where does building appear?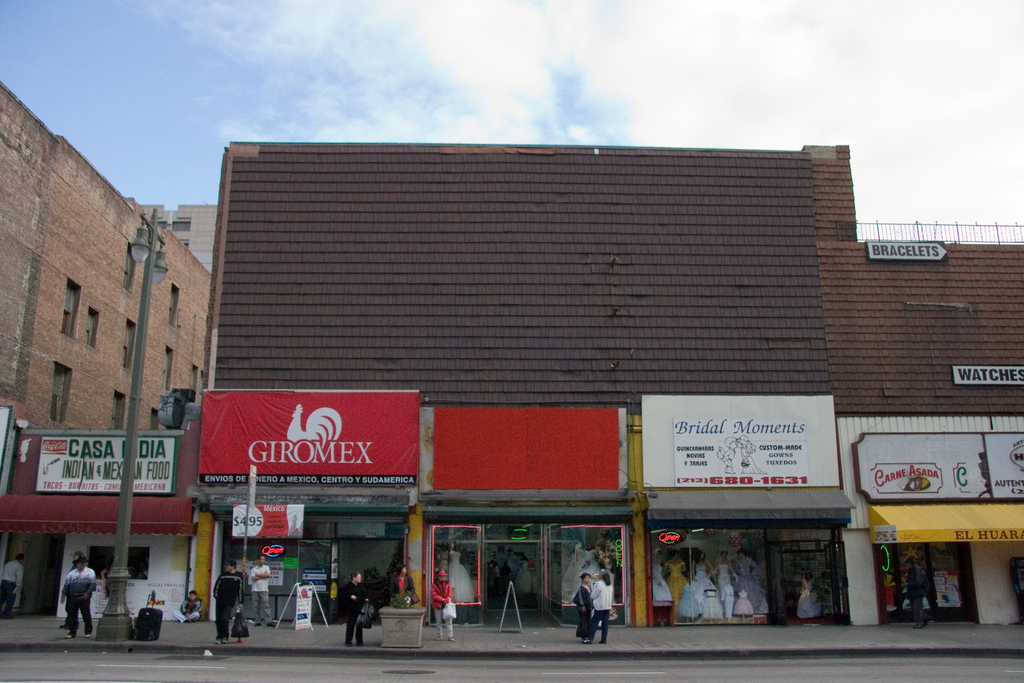
Appears at (202,139,1023,632).
